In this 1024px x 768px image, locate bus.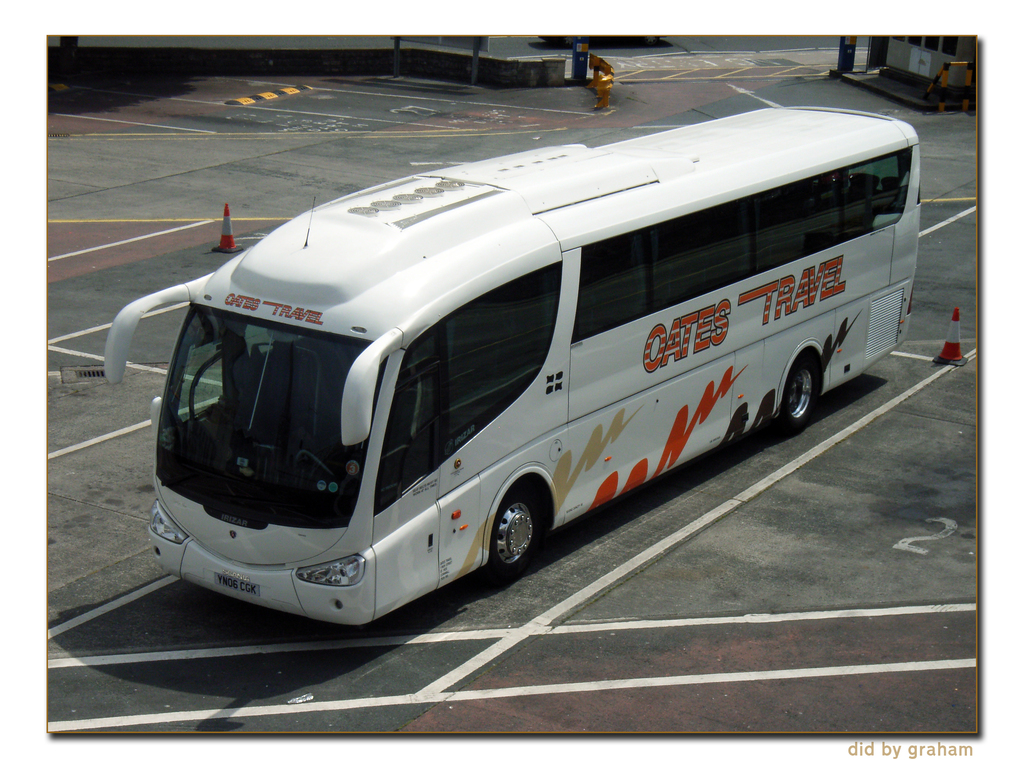
Bounding box: [106, 95, 922, 634].
